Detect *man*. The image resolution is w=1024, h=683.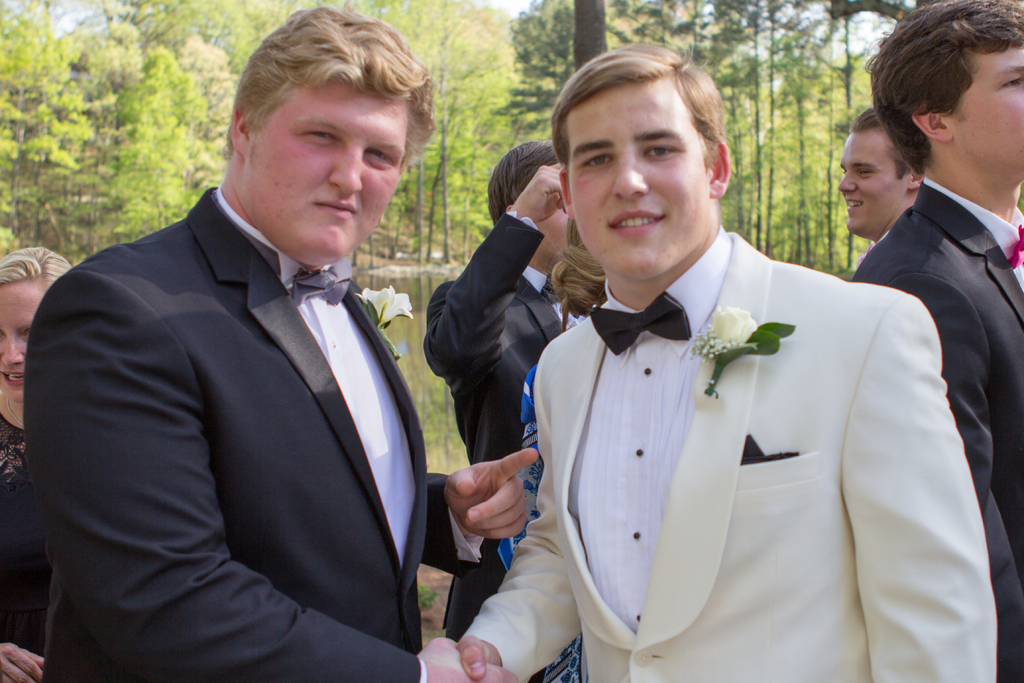
422,137,570,645.
